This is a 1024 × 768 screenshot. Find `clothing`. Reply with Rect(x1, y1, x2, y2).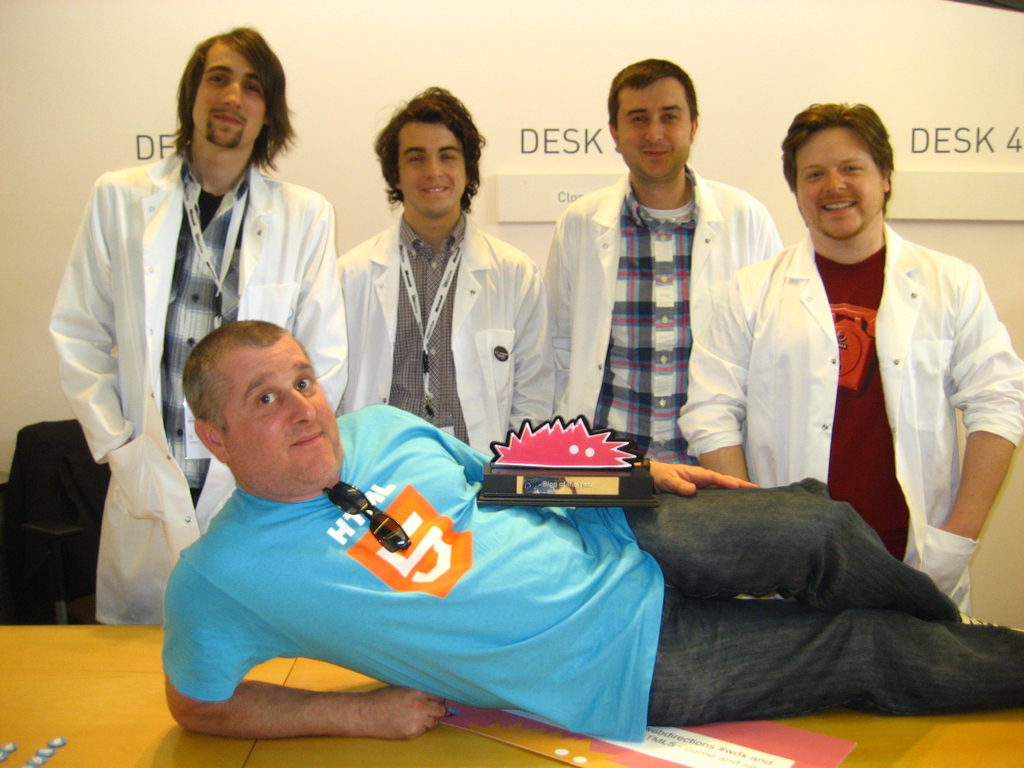
Rect(340, 204, 562, 458).
